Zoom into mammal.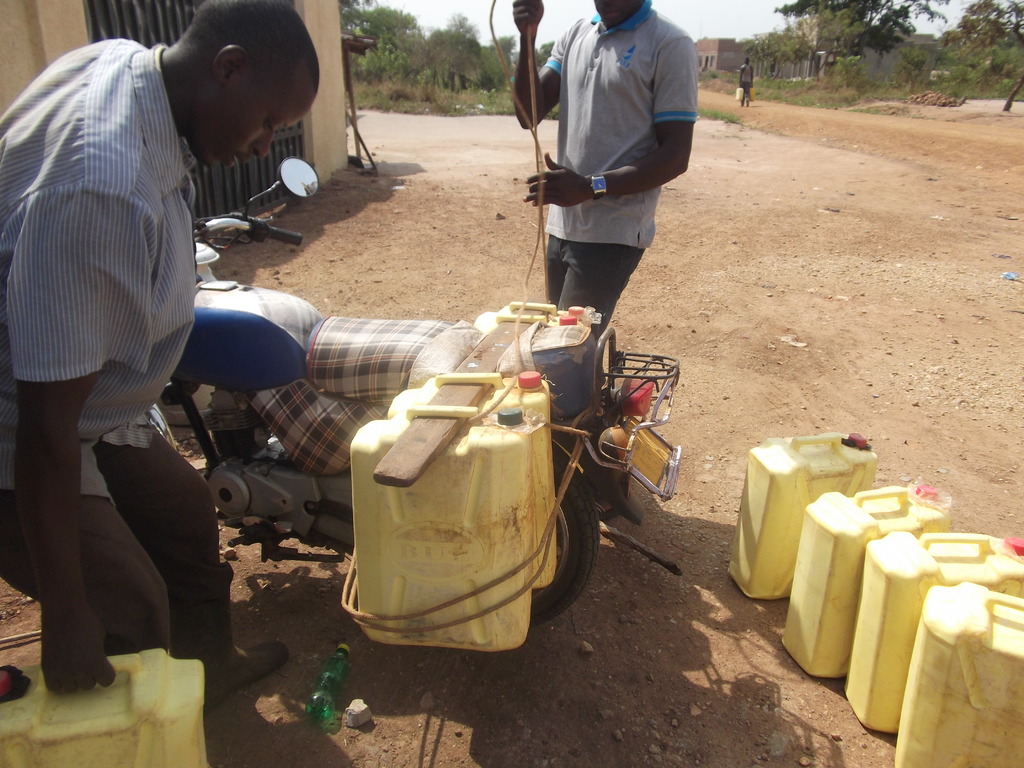
Zoom target: bbox=(515, 0, 700, 522).
